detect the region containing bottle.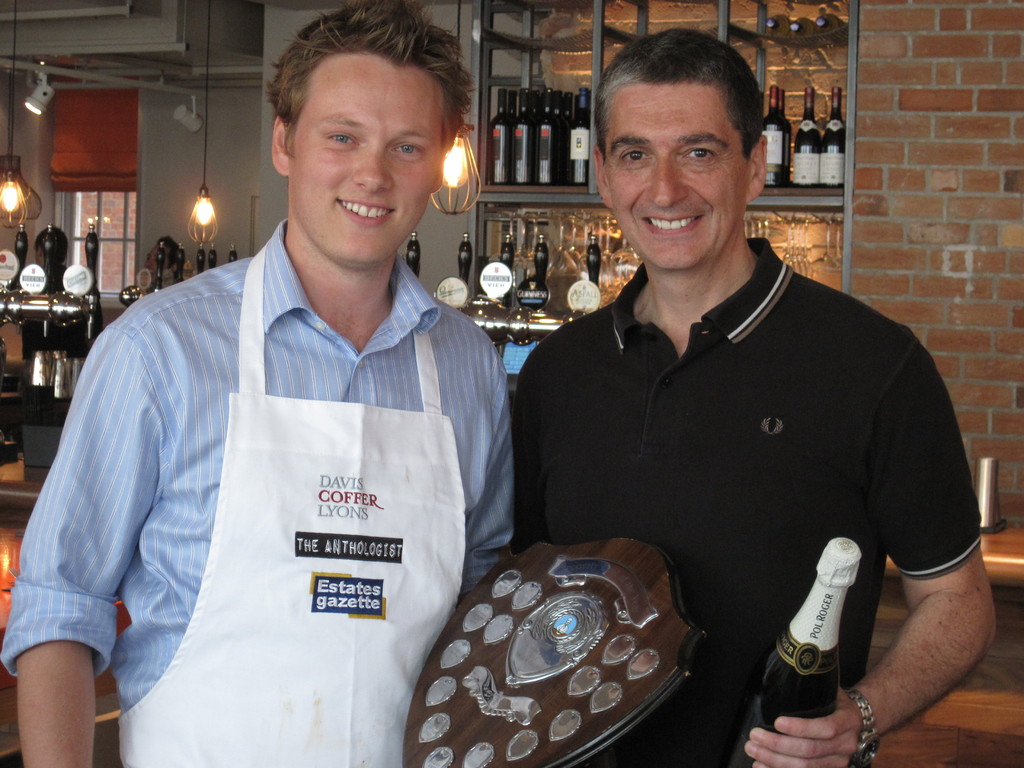
bbox(820, 81, 844, 191).
